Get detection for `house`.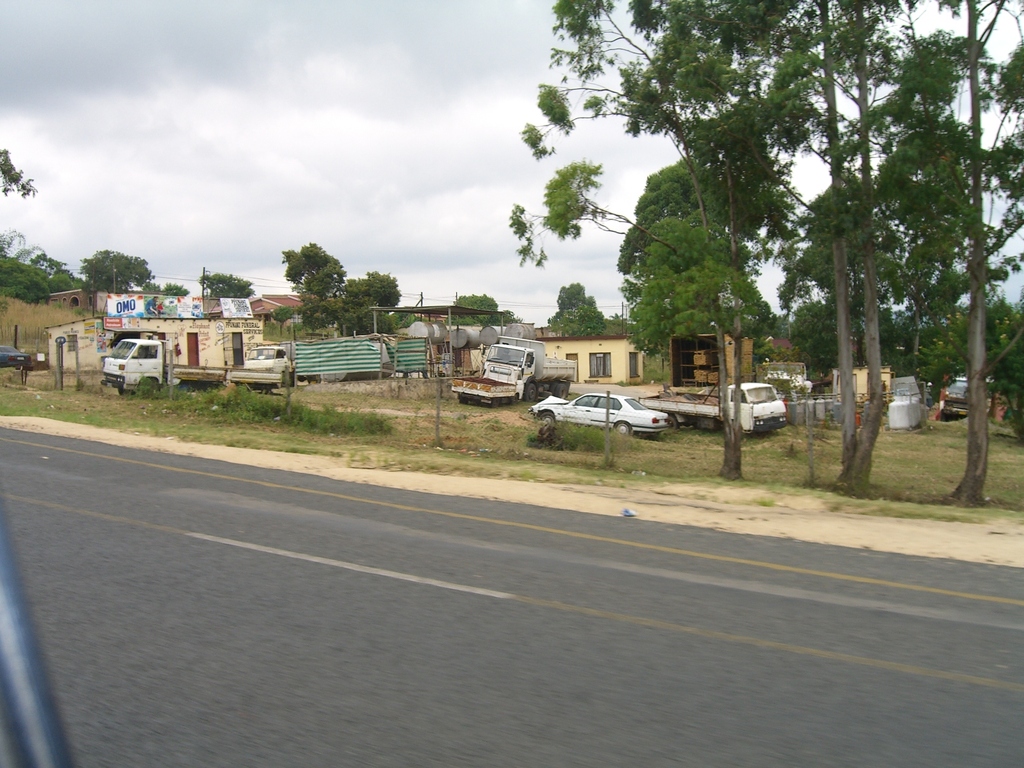
Detection: <box>365,342,435,399</box>.
